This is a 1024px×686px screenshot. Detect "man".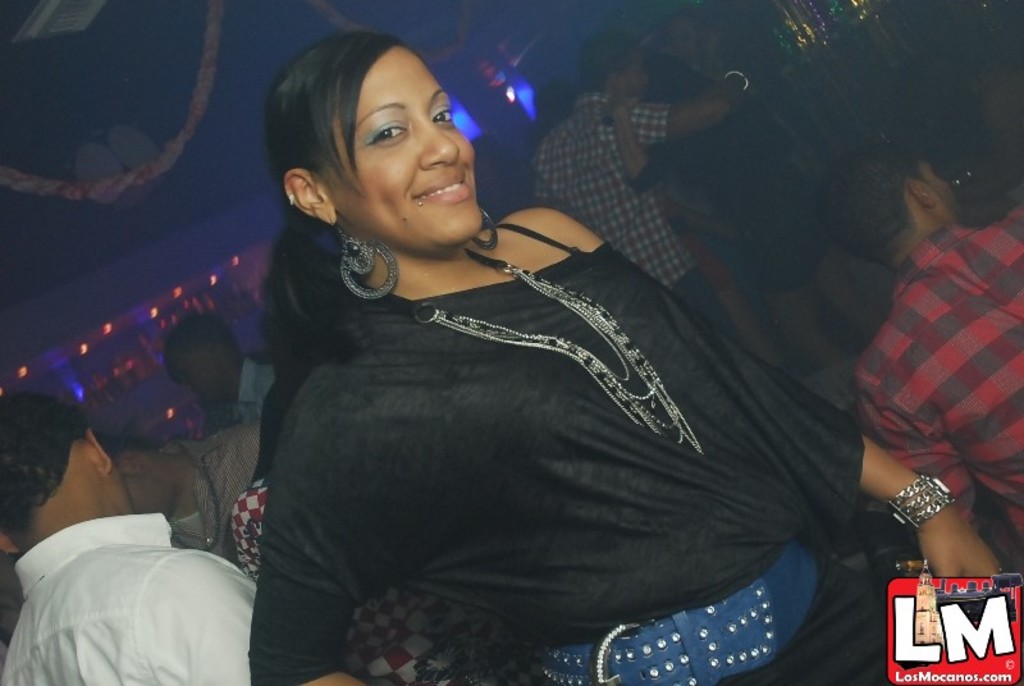
{"left": 102, "top": 420, "right": 261, "bottom": 558}.
